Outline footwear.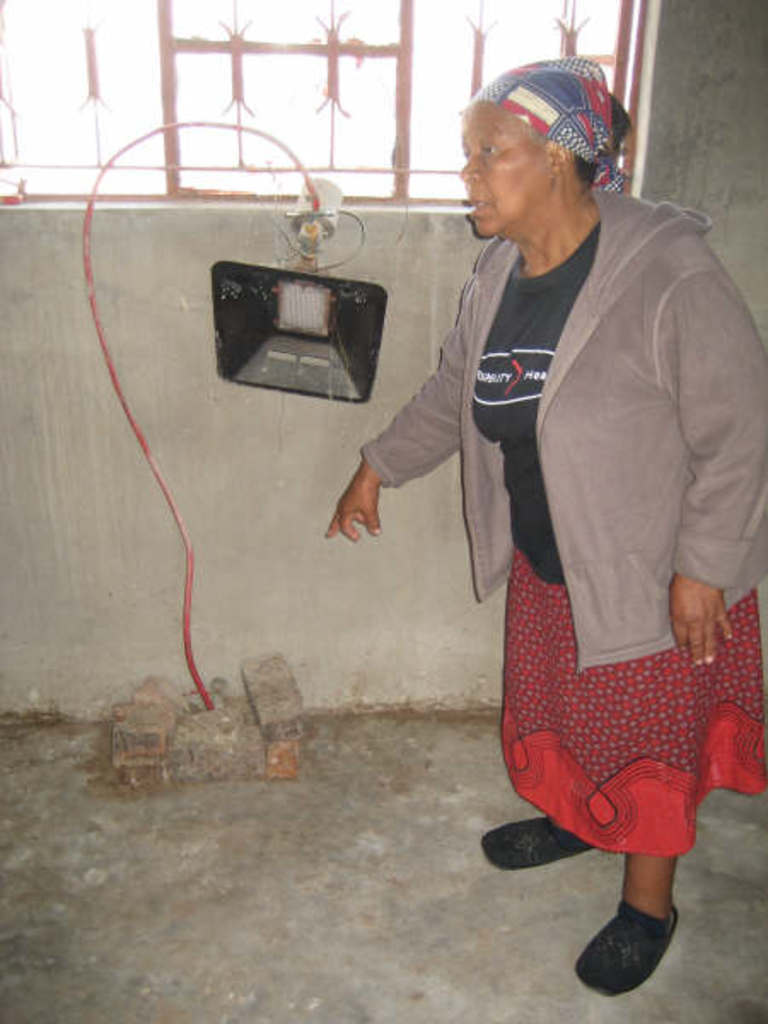
Outline: (left=594, top=893, right=691, bottom=997).
